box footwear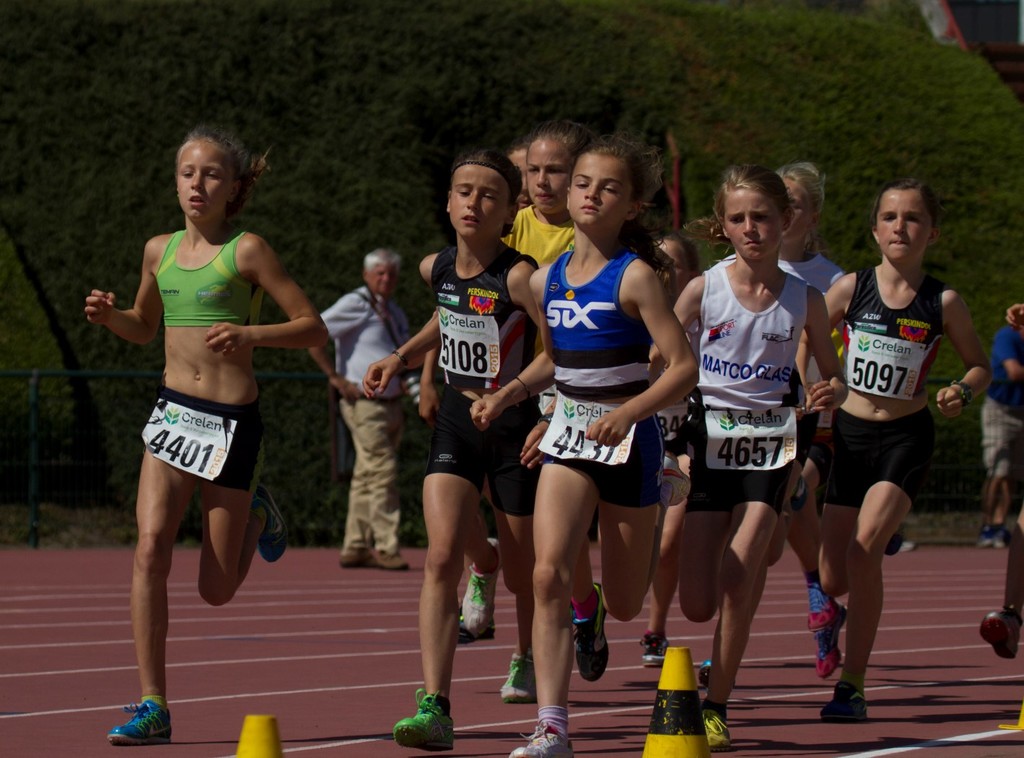
Rect(390, 687, 458, 755)
